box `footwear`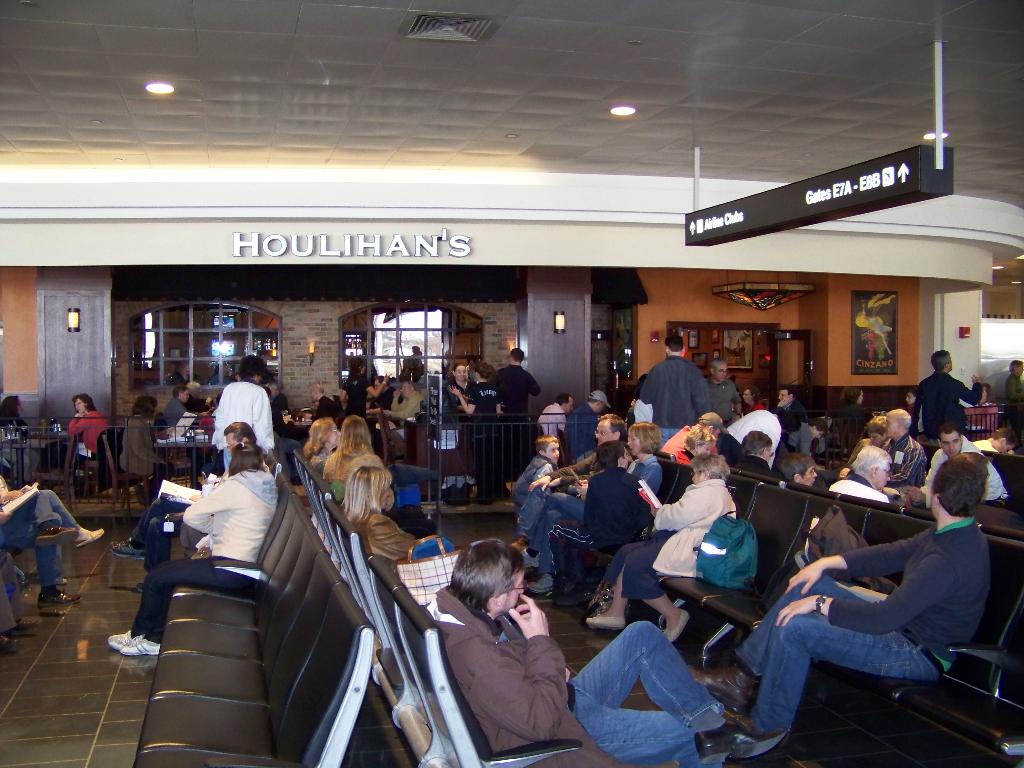
(left=712, top=669, right=765, bottom=714)
